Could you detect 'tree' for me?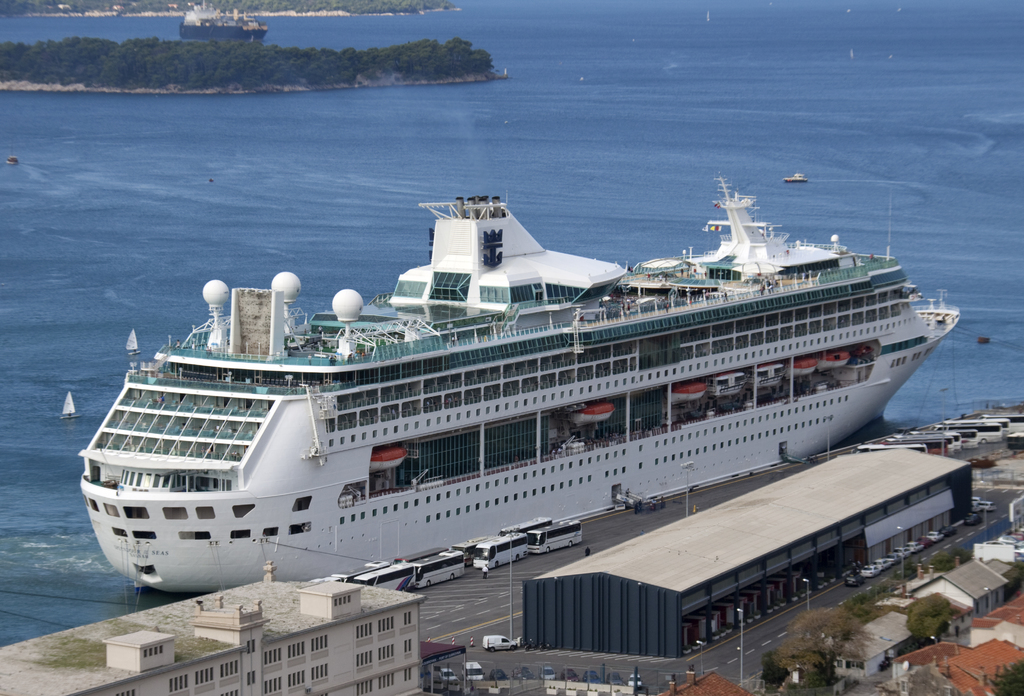
Detection result: (x1=774, y1=608, x2=883, y2=695).
